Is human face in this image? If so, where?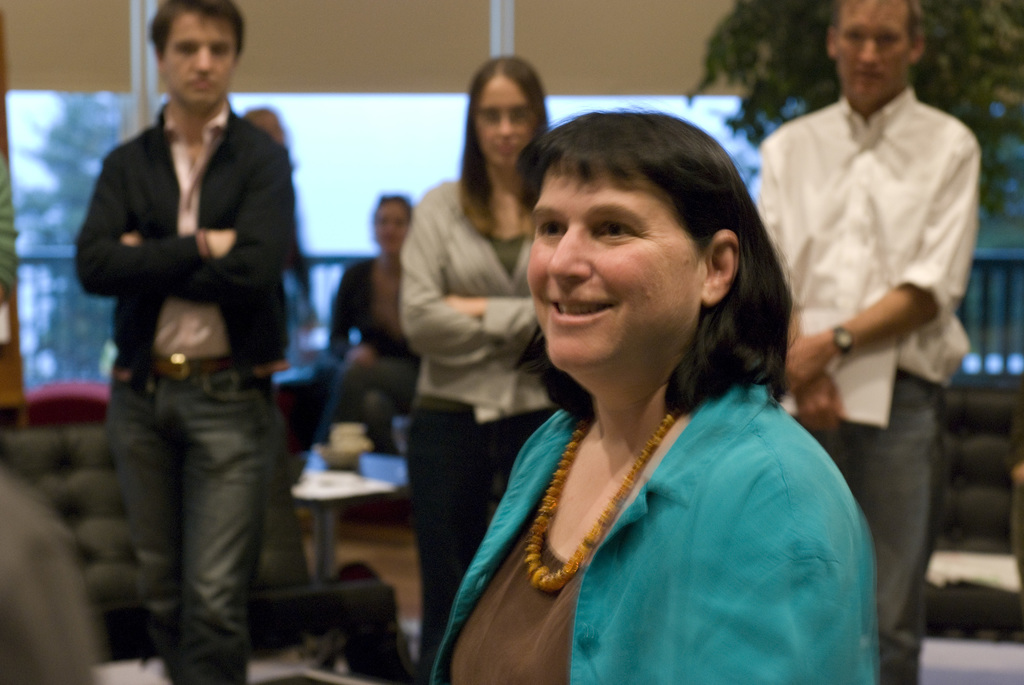
Yes, at (529, 161, 701, 374).
